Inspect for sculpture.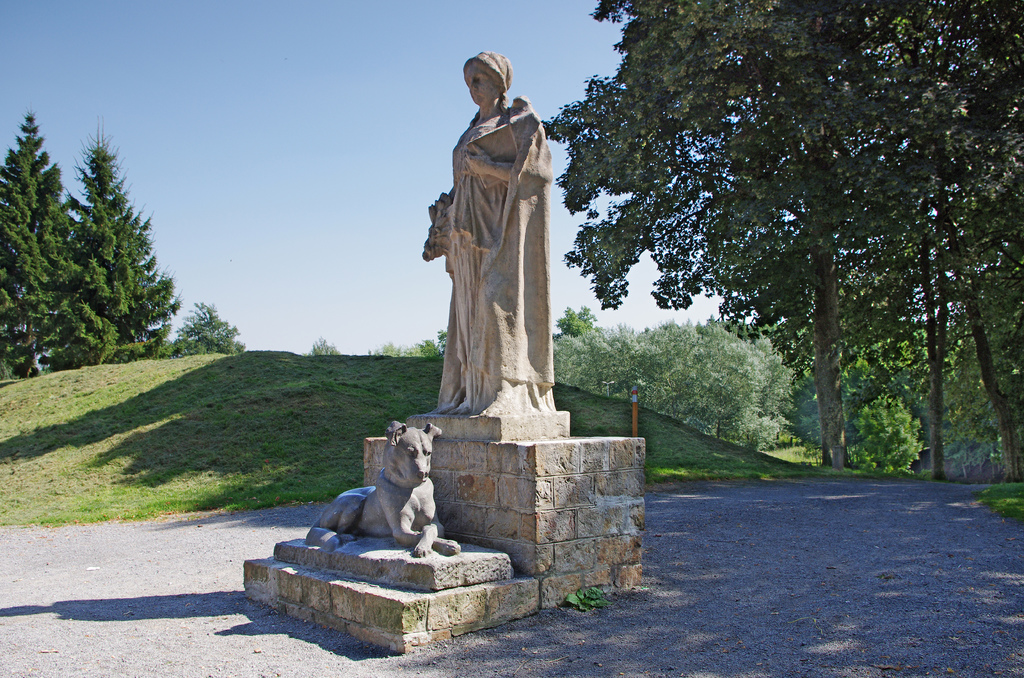
Inspection: (305, 419, 465, 560).
